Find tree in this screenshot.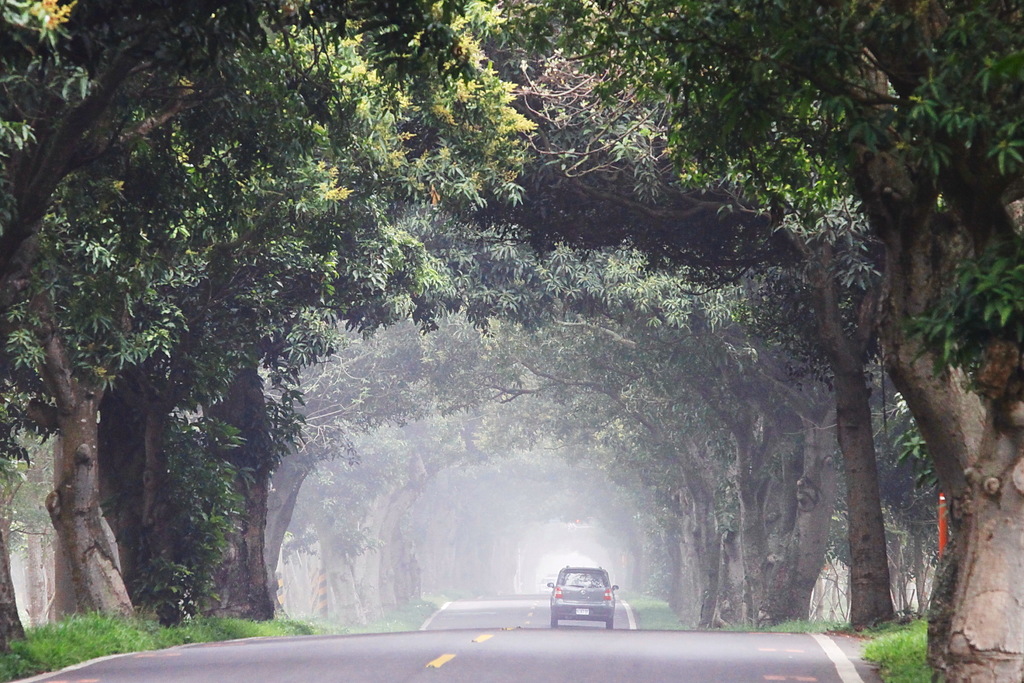
The bounding box for tree is 0/0/534/629.
